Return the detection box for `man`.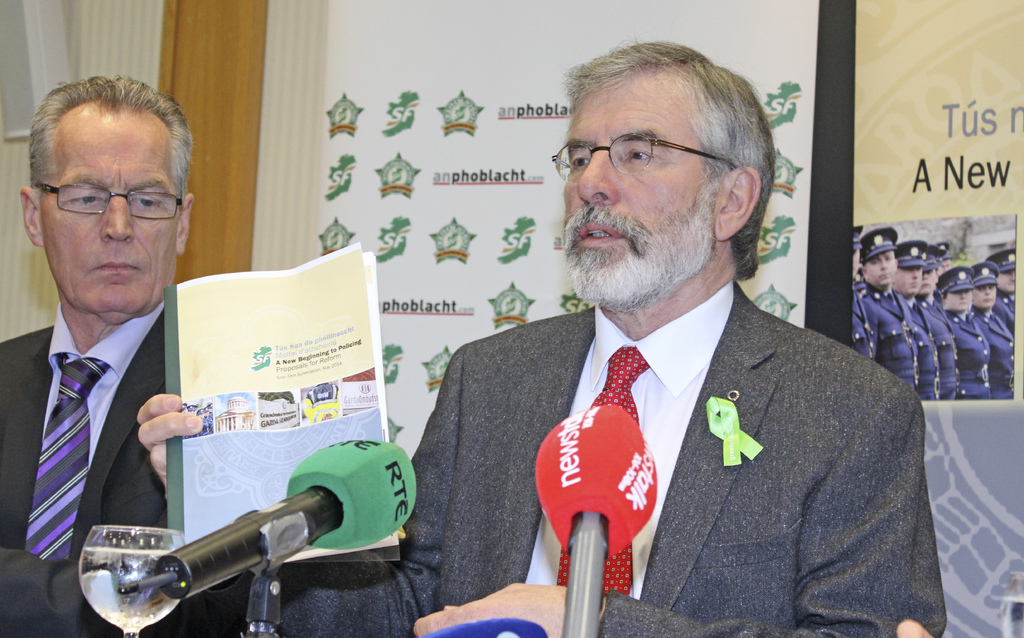
crop(140, 35, 937, 637).
